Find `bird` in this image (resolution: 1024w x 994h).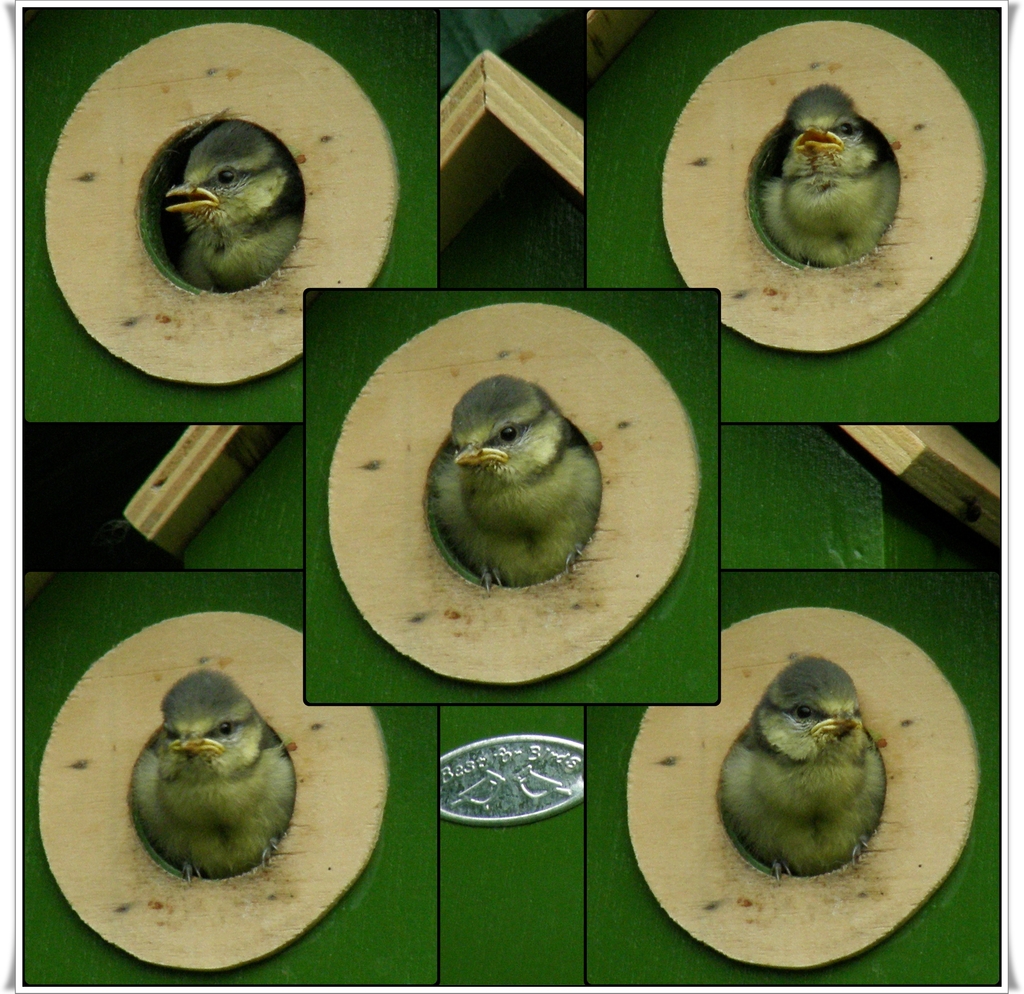
bbox=(749, 79, 903, 266).
